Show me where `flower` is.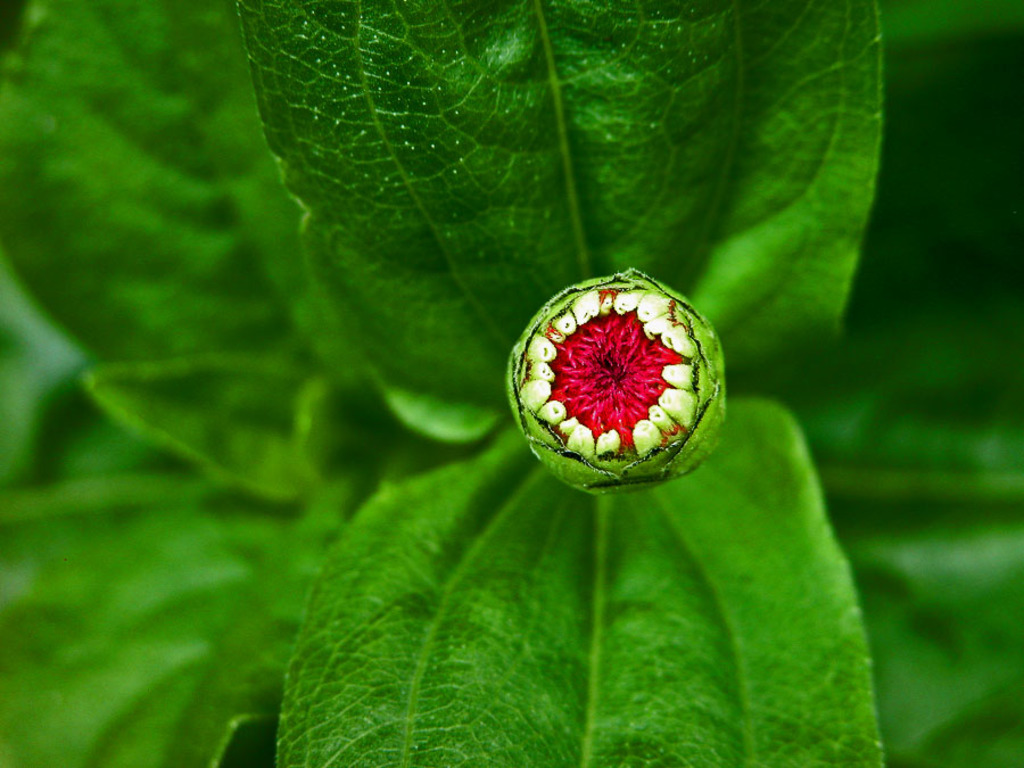
`flower` is at (left=525, top=290, right=694, bottom=464).
